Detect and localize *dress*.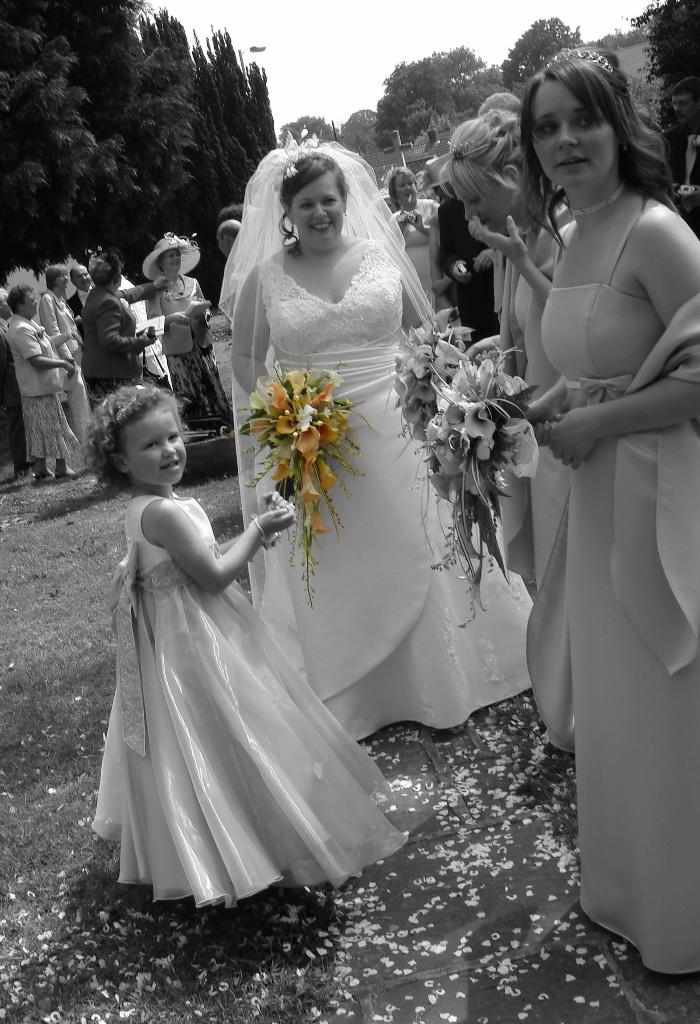
Localized at x1=22, y1=303, x2=90, y2=481.
